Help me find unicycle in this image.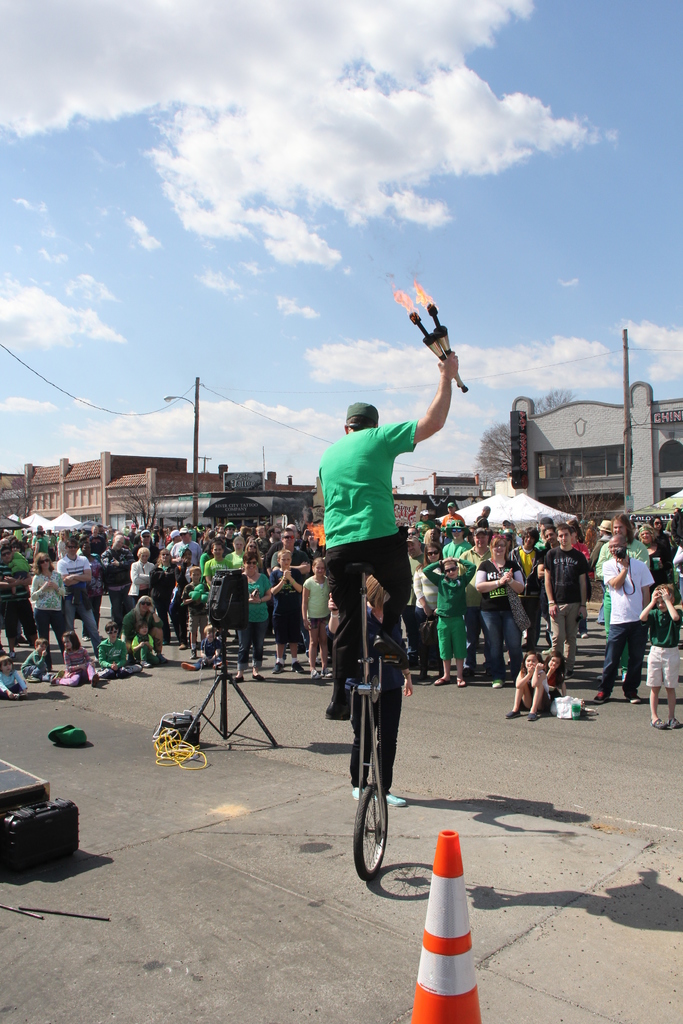
Found it: (x1=336, y1=560, x2=404, y2=879).
